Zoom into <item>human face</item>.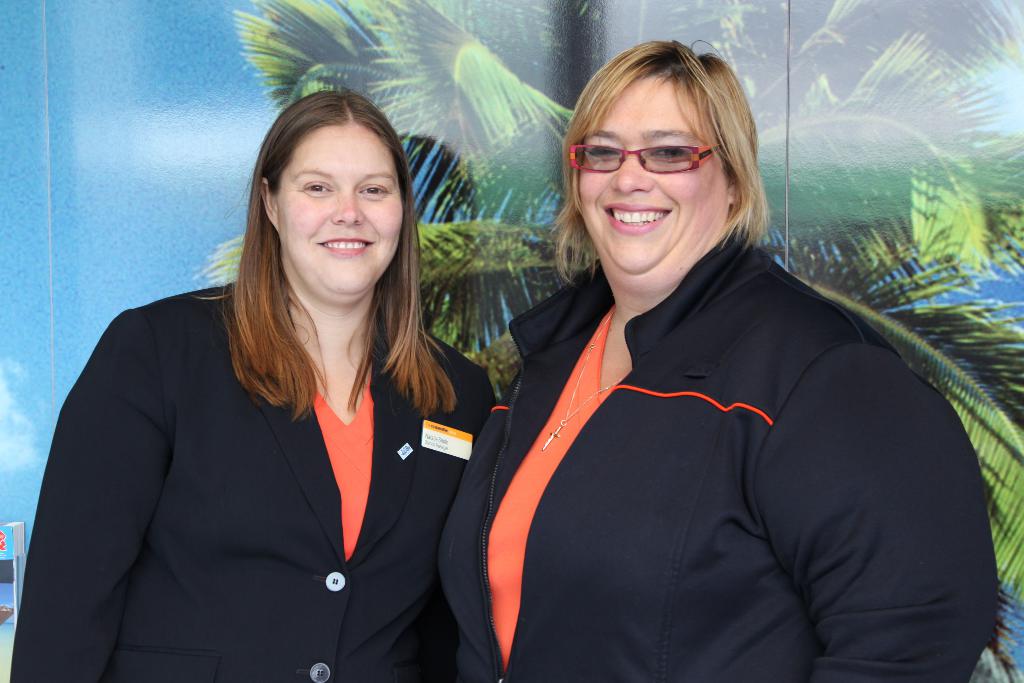
Zoom target: 576 74 712 280.
